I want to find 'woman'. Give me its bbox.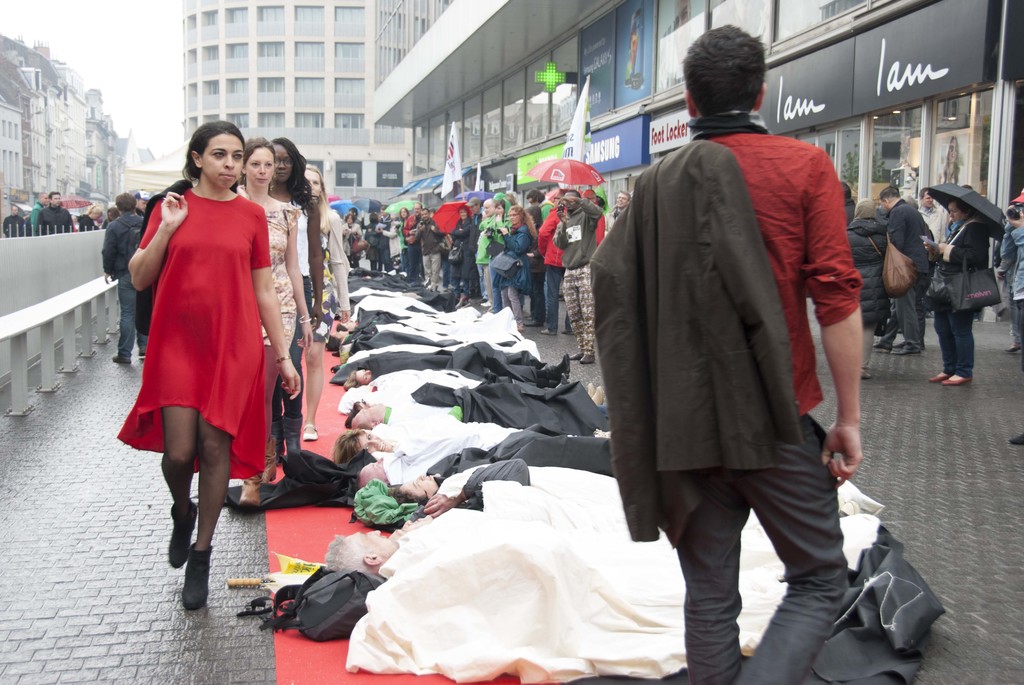
(x1=484, y1=204, x2=538, y2=335).
